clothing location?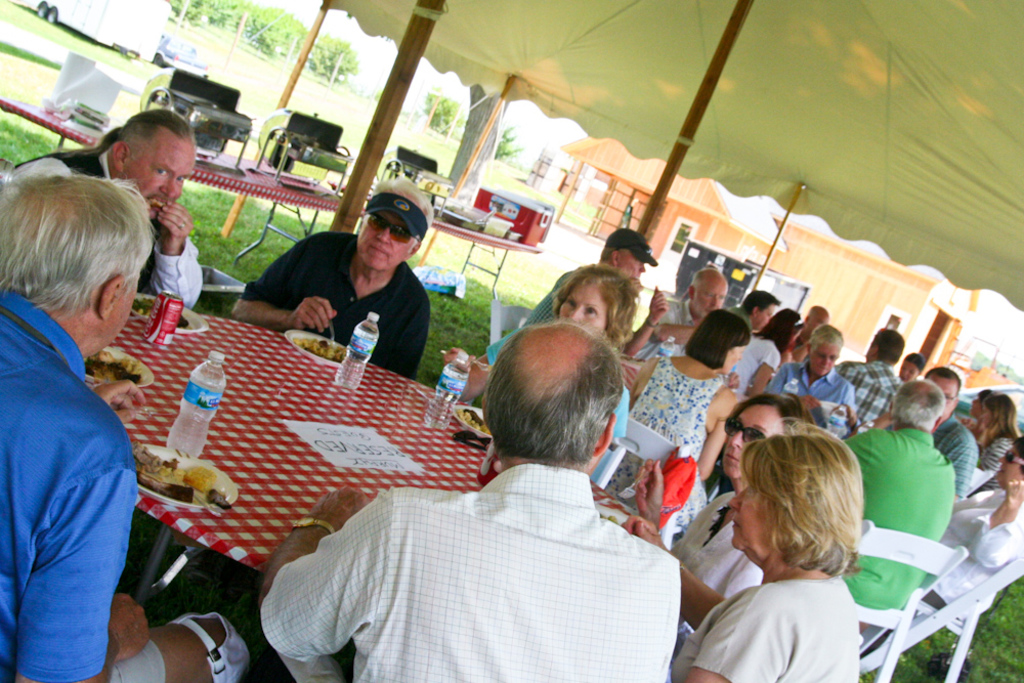
pyautogui.locateOnScreen(490, 314, 634, 440)
